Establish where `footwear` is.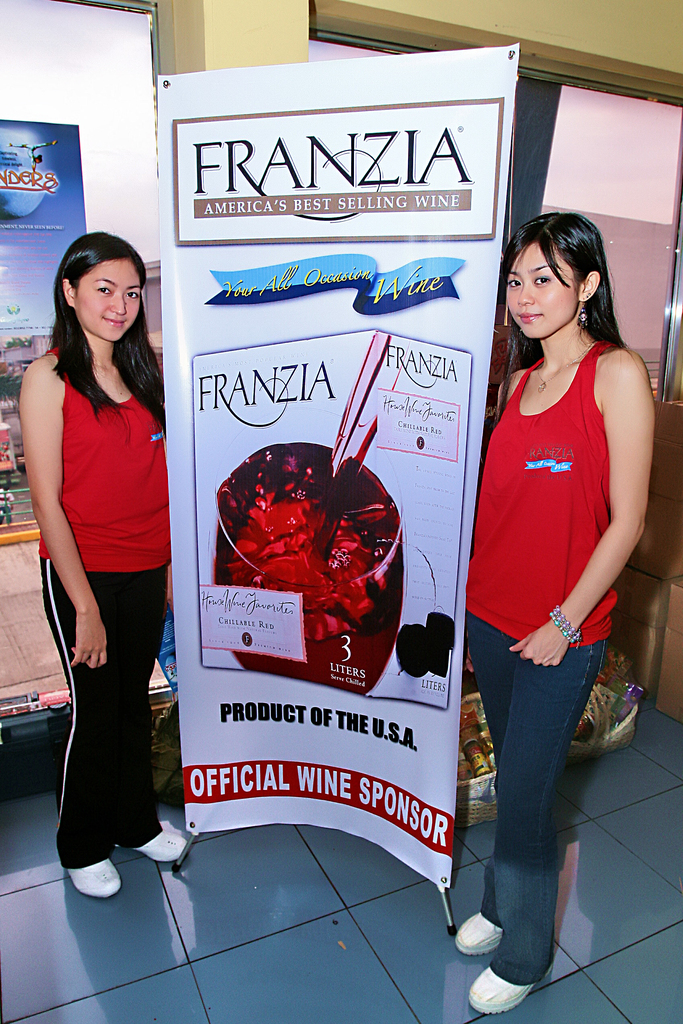
Established at [133, 826, 190, 863].
